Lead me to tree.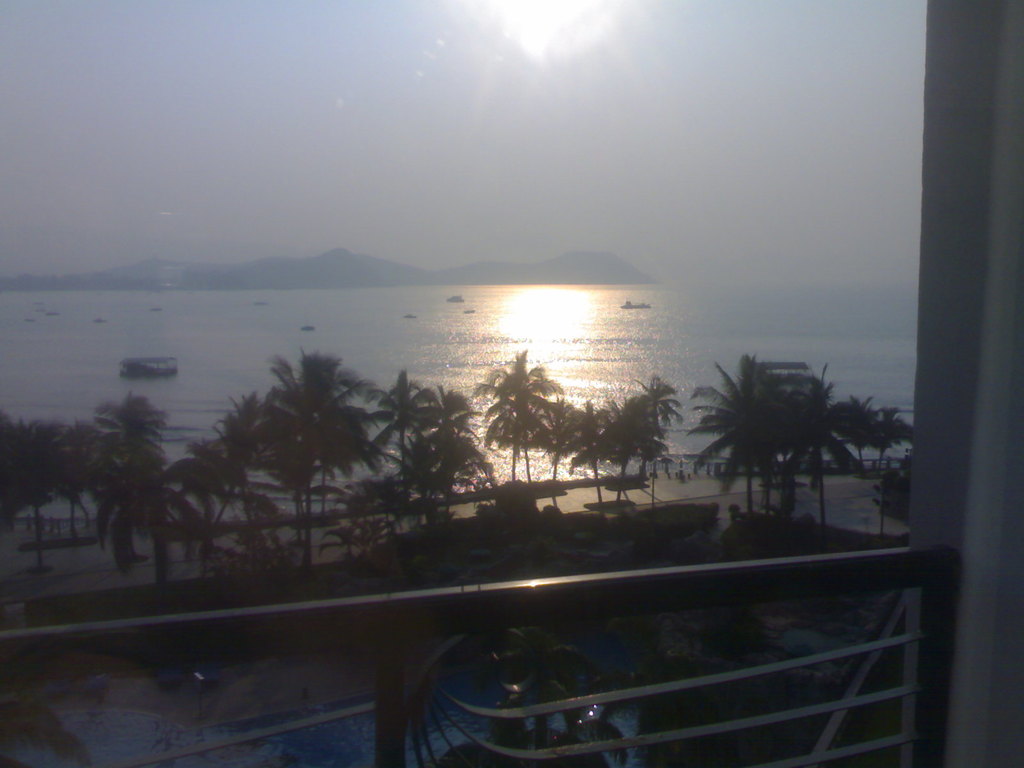
Lead to bbox=[534, 397, 584, 500].
